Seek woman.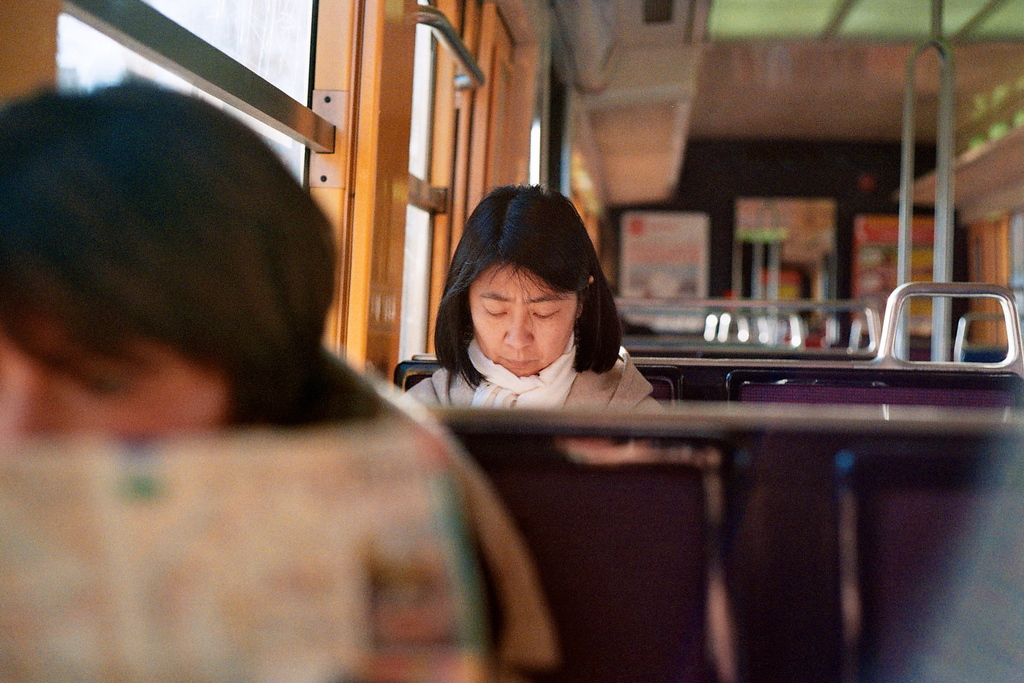
390/202/687/434.
